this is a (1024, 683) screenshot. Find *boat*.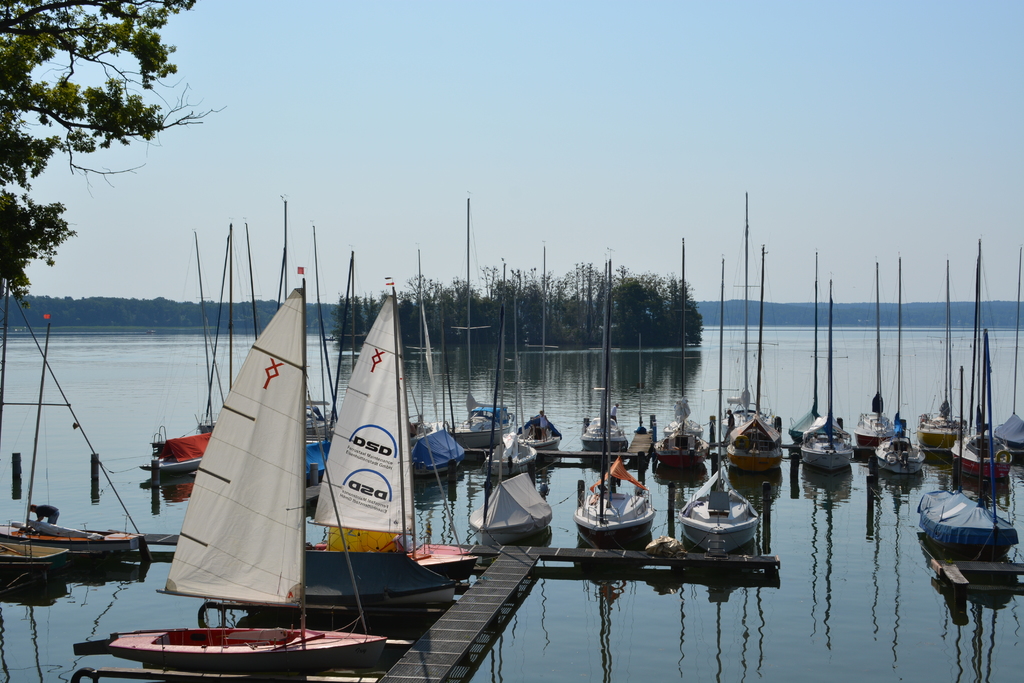
Bounding box: region(511, 250, 564, 465).
